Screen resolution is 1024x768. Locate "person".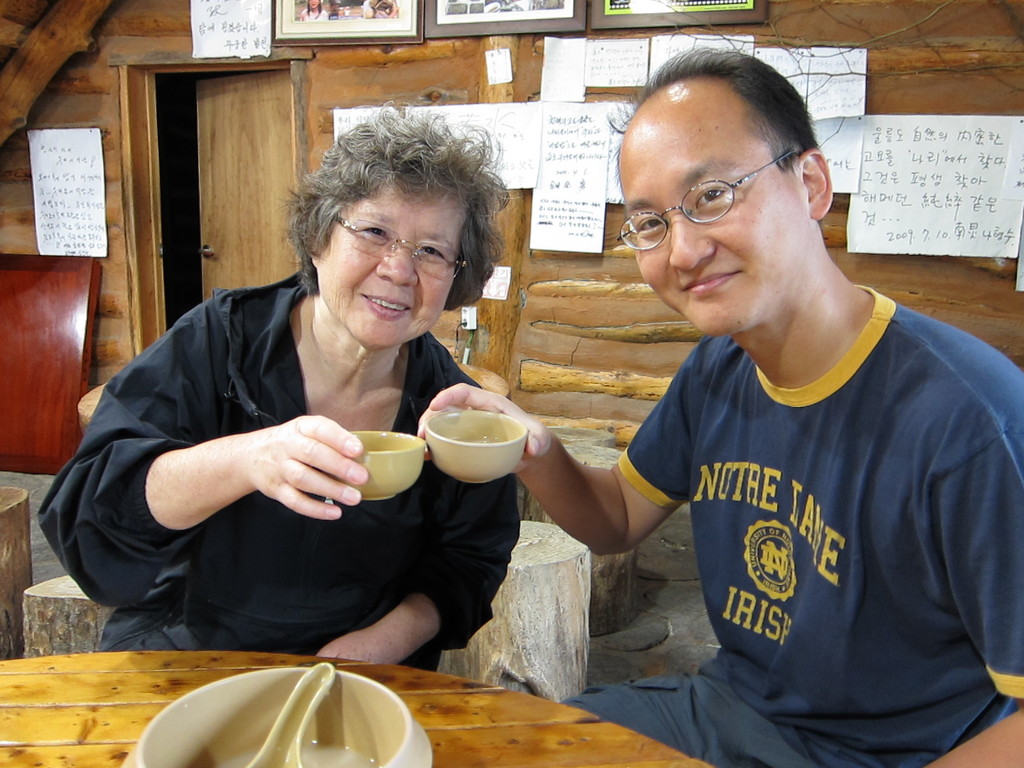
40 104 525 675.
